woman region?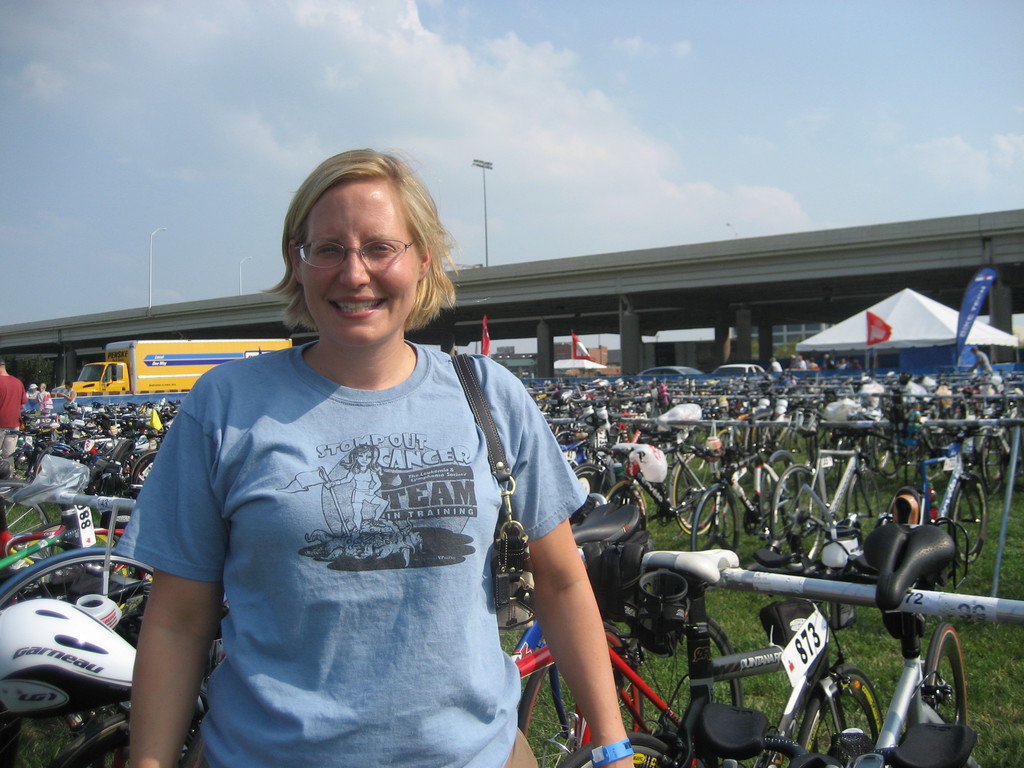
[left=24, top=382, right=36, bottom=402]
